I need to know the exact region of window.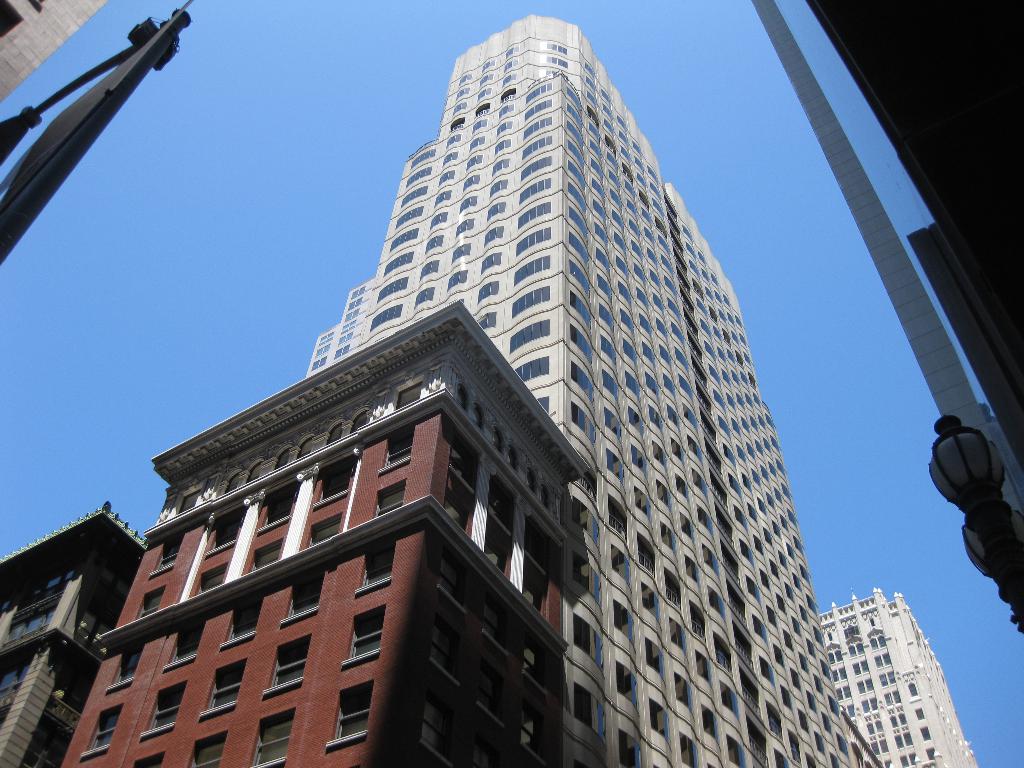
Region: [left=525, top=511, right=550, bottom=576].
